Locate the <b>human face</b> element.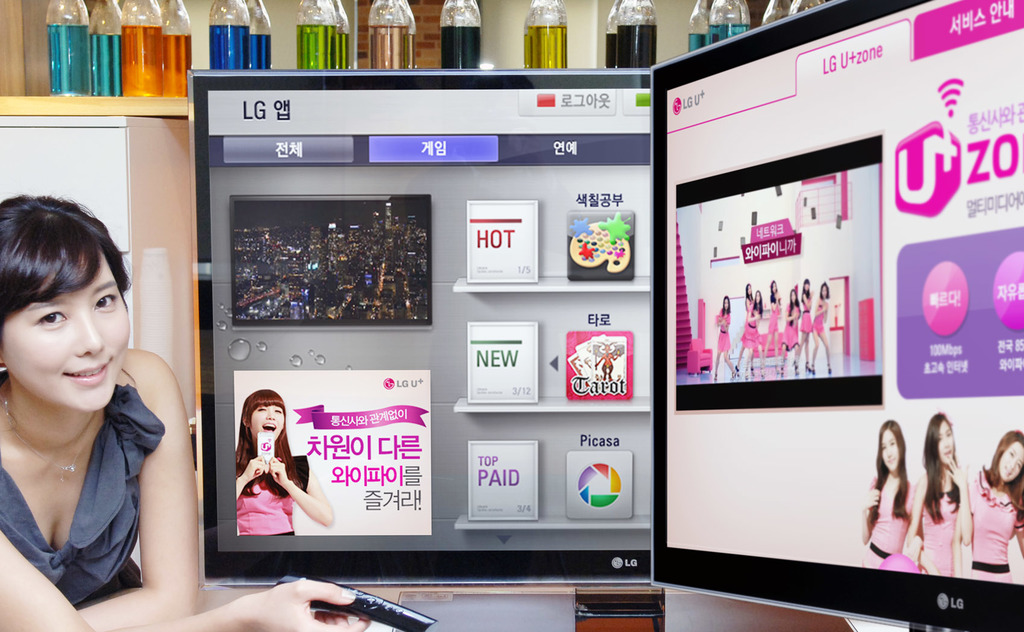
Element bbox: 768/275/781/305.
